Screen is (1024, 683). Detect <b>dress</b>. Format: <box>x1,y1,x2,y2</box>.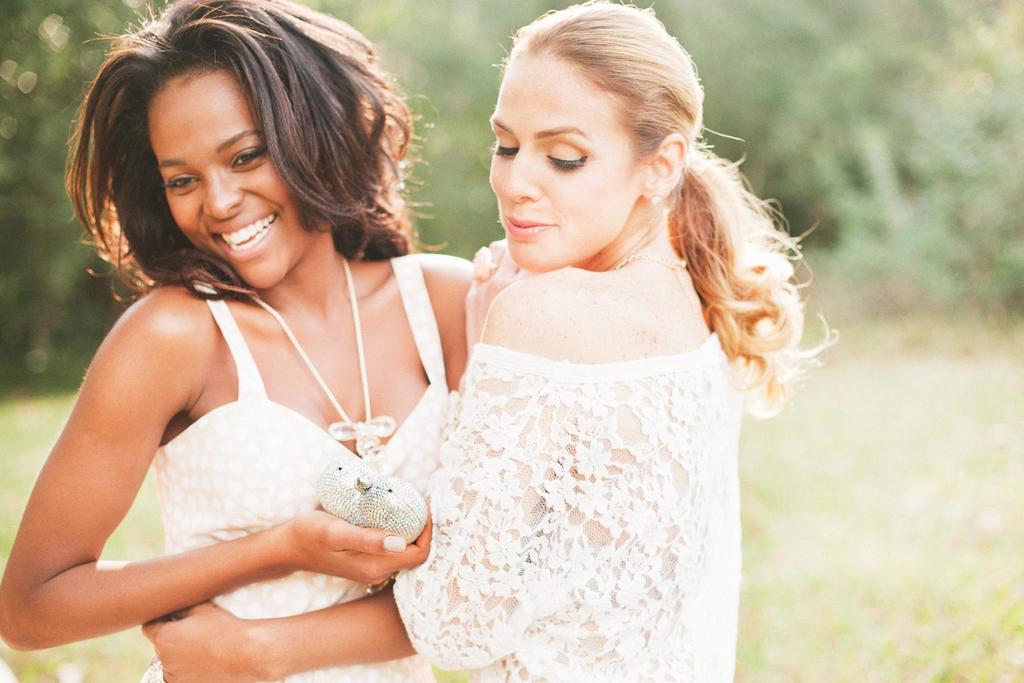
<box>138,251,447,682</box>.
